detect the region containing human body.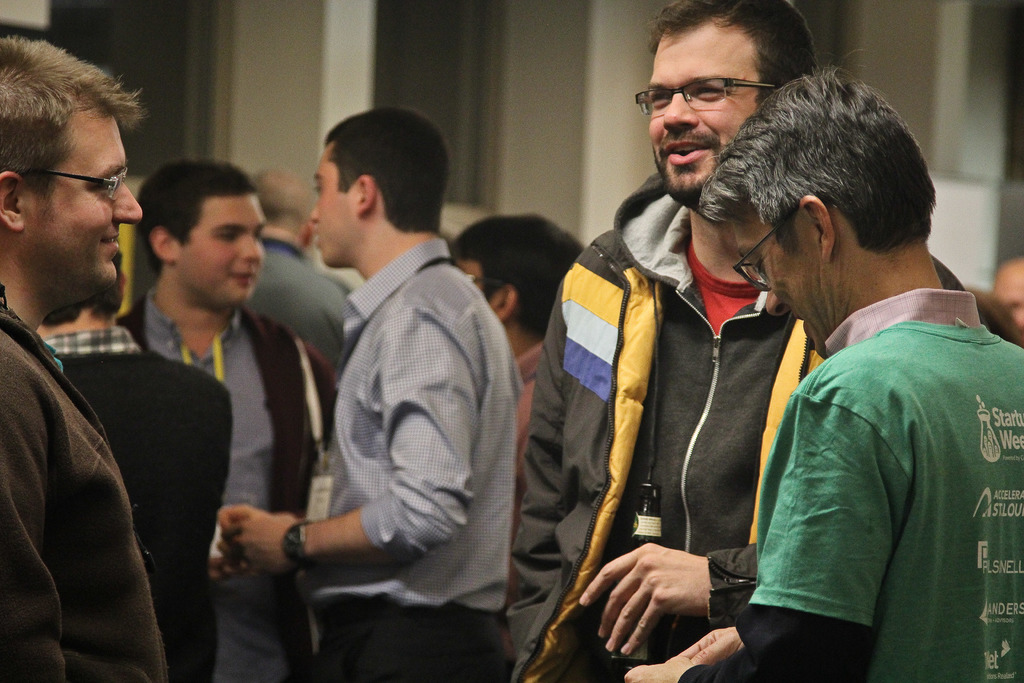
<box>25,329,234,682</box>.
